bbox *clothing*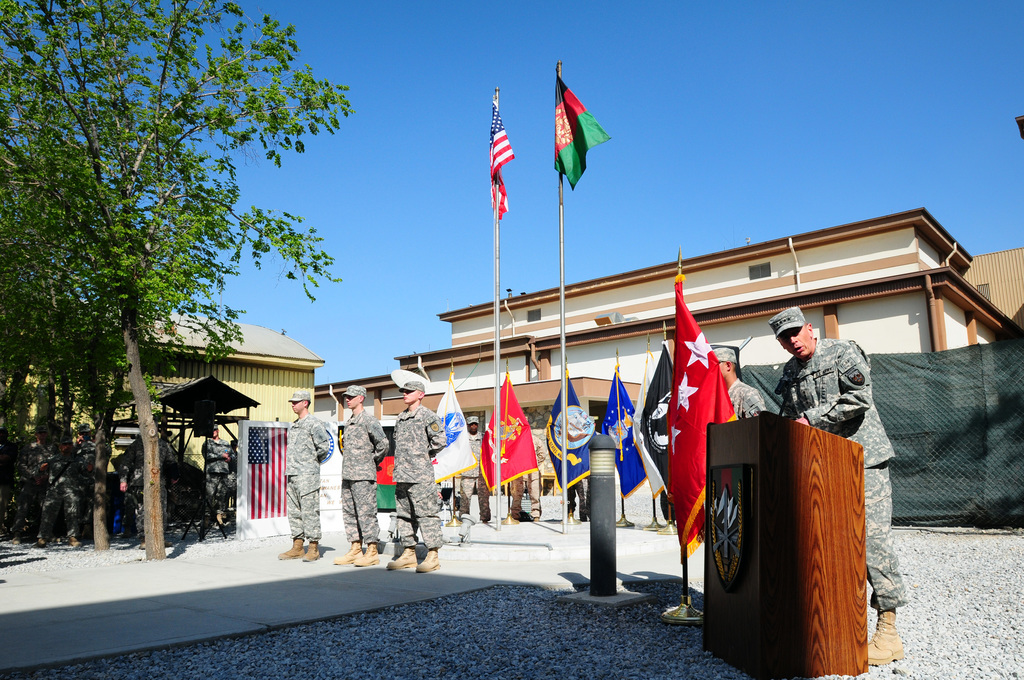
(x1=371, y1=383, x2=445, y2=567)
